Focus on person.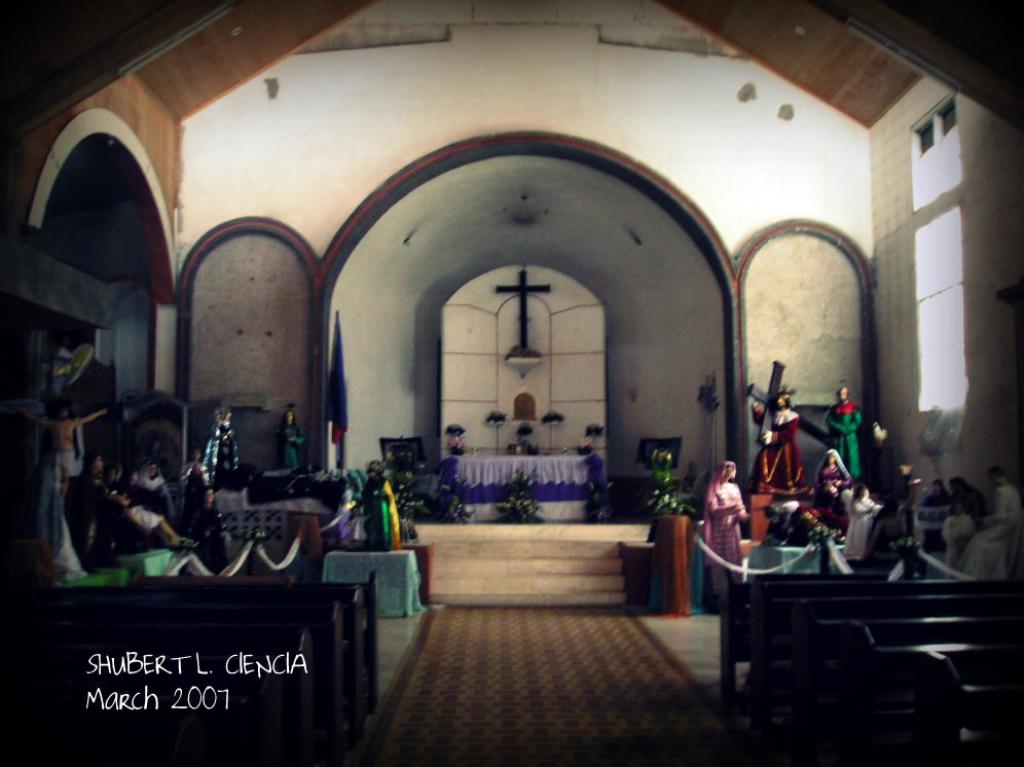
Focused at {"left": 845, "top": 486, "right": 884, "bottom": 559}.
